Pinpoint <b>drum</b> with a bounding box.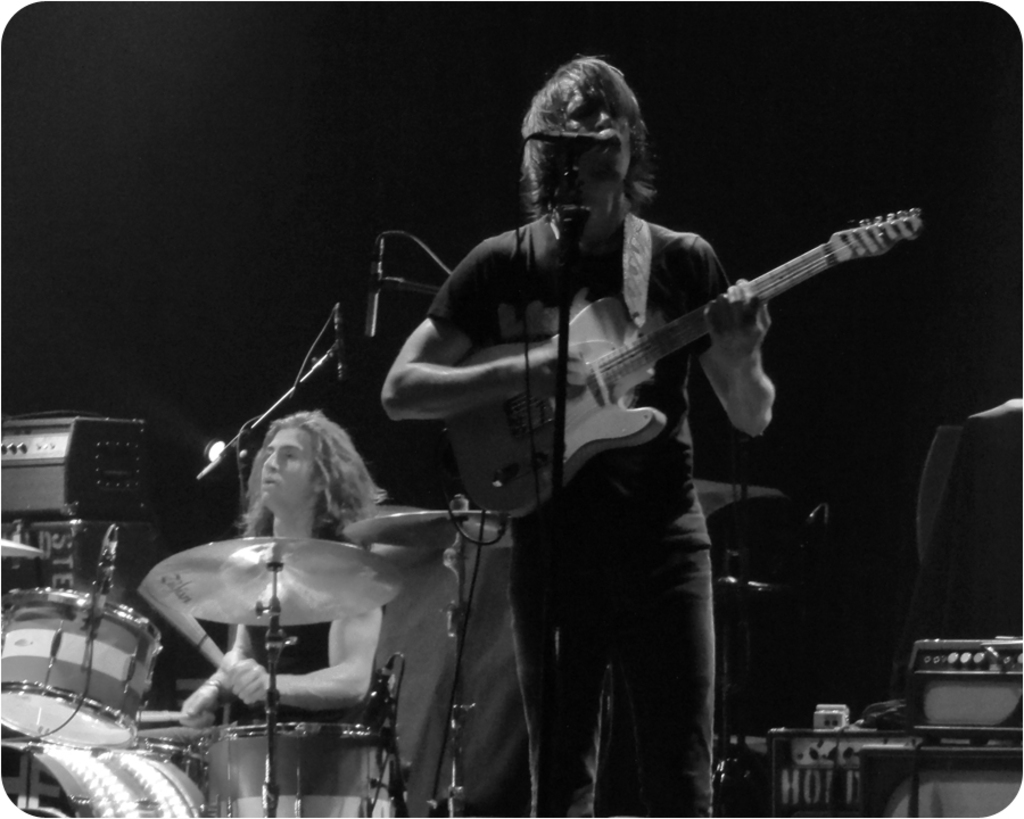
left=208, top=721, right=407, bottom=818.
